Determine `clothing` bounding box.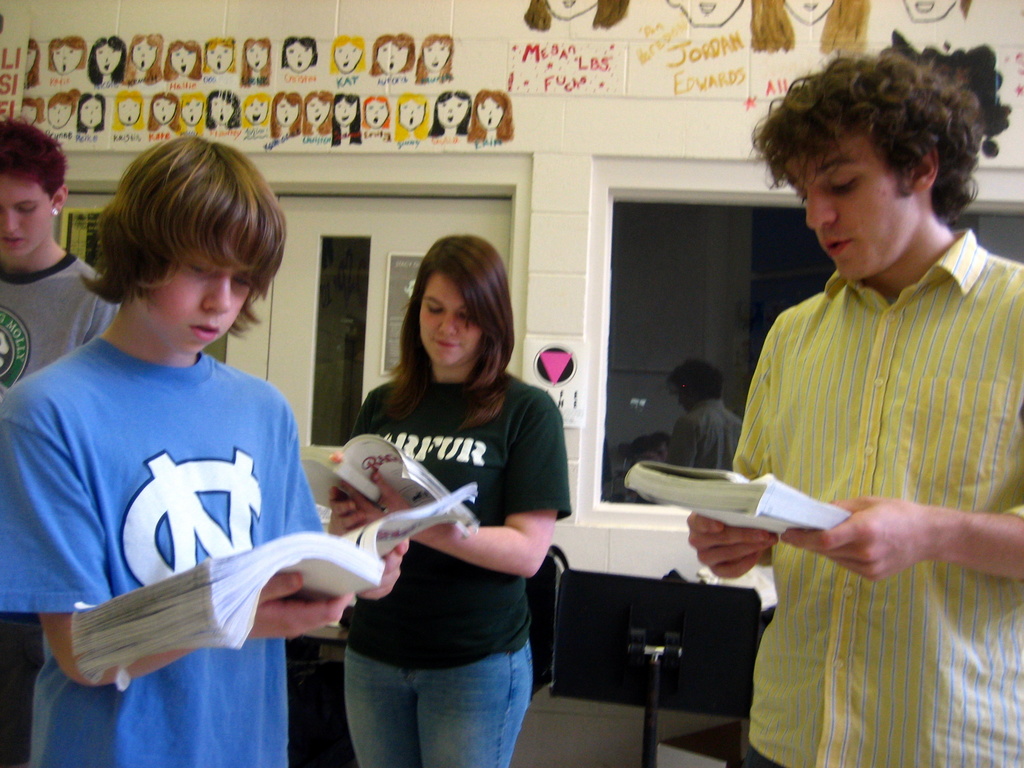
Determined: (x1=0, y1=247, x2=118, y2=398).
